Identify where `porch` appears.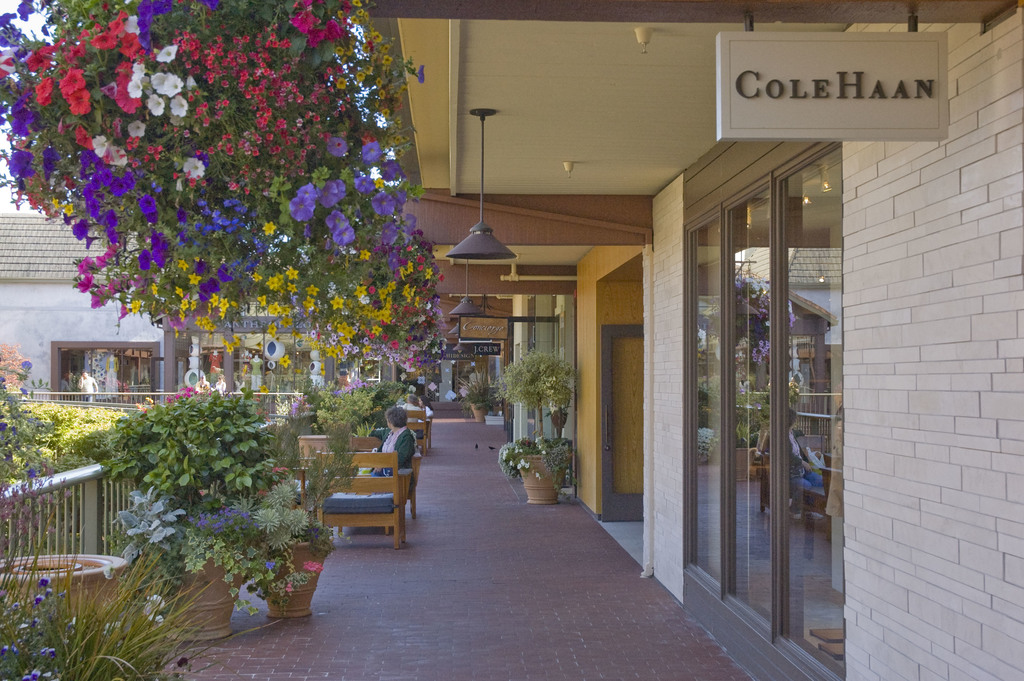
Appears at {"left": 0, "top": 376, "right": 305, "bottom": 680}.
